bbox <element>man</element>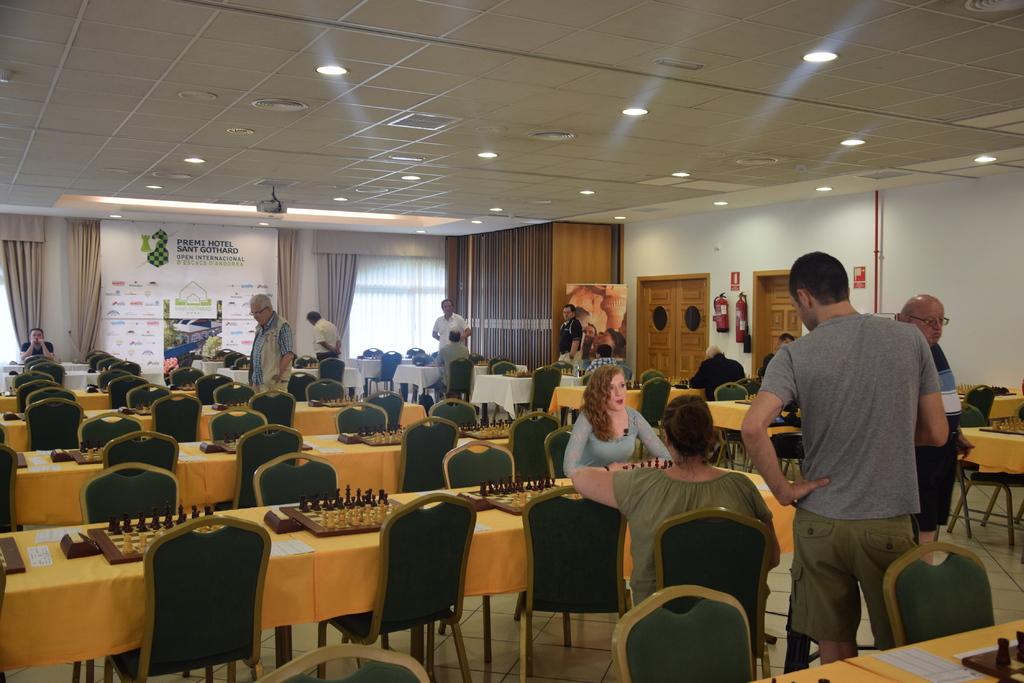
x1=742, y1=252, x2=947, y2=662
